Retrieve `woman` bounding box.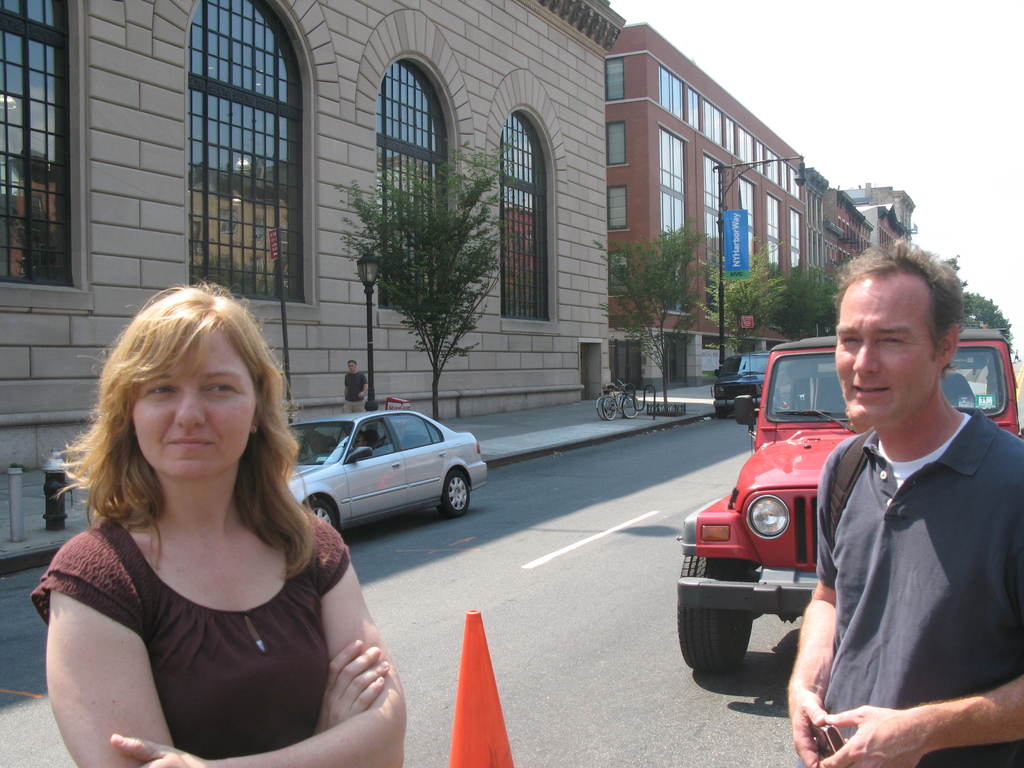
Bounding box: <region>21, 291, 392, 766</region>.
